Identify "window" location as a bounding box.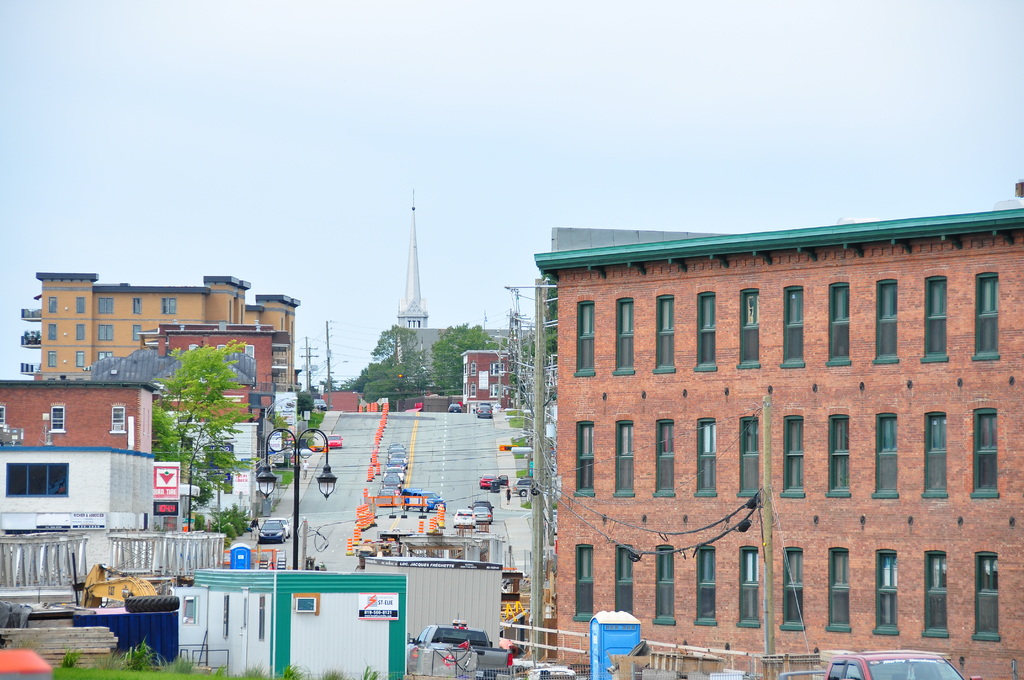
<region>49, 324, 57, 340</region>.
